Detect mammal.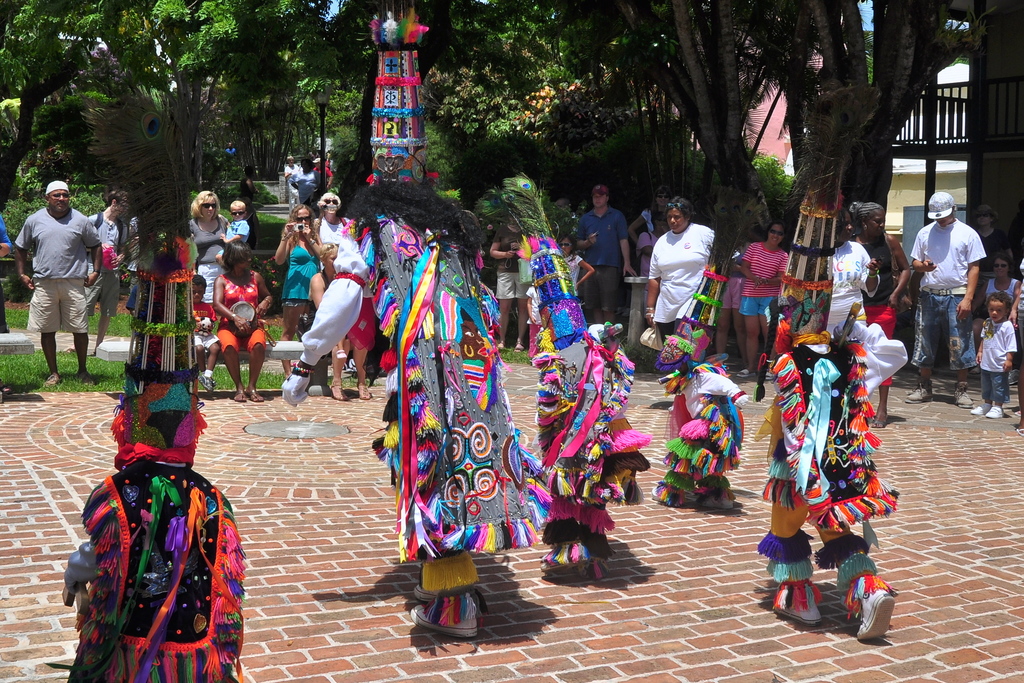
Detected at locate(274, 199, 323, 383).
